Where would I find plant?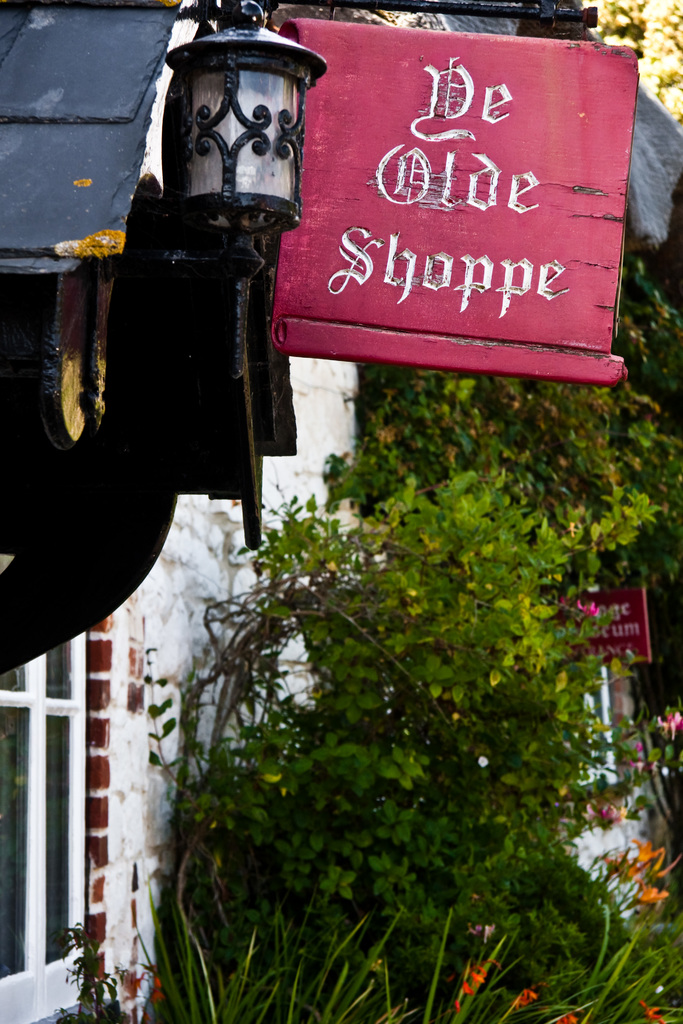
At {"x1": 645, "y1": 703, "x2": 682, "y2": 780}.
